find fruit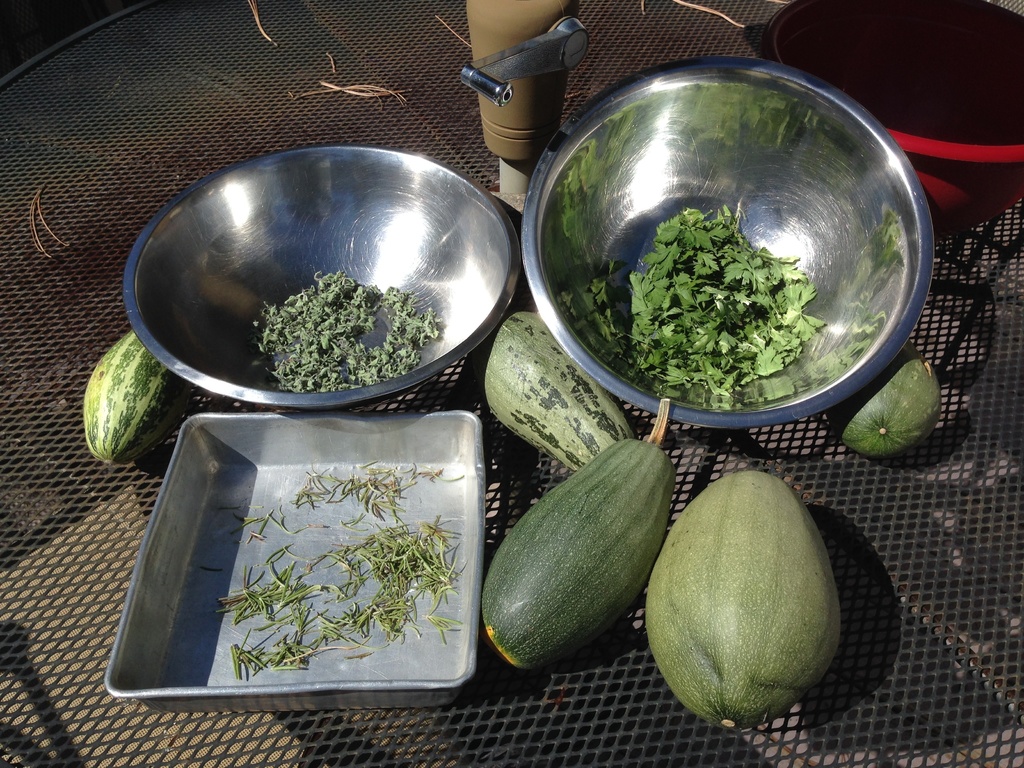
80, 325, 193, 470
